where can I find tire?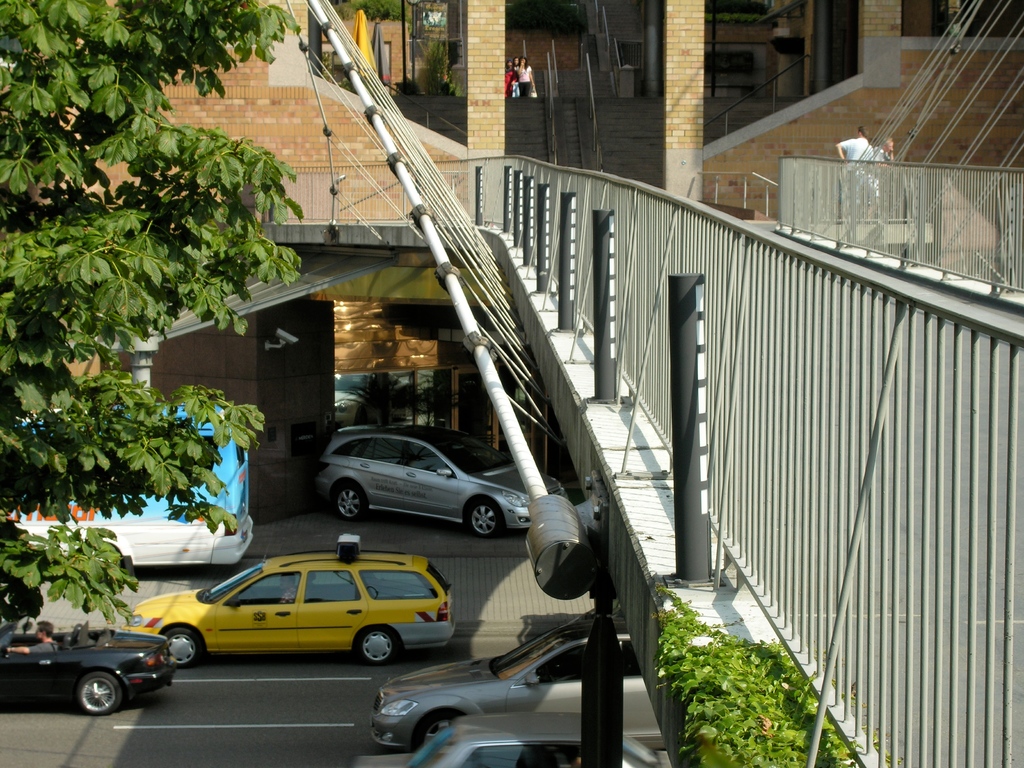
You can find it at pyautogui.locateOnScreen(82, 671, 123, 721).
